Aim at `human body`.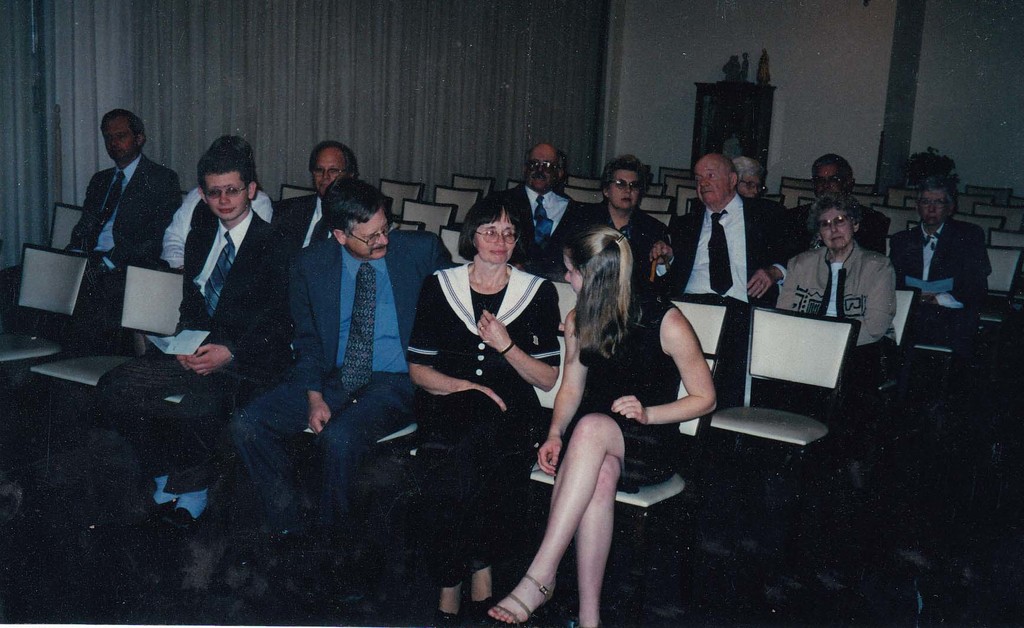
Aimed at BBox(655, 183, 812, 399).
